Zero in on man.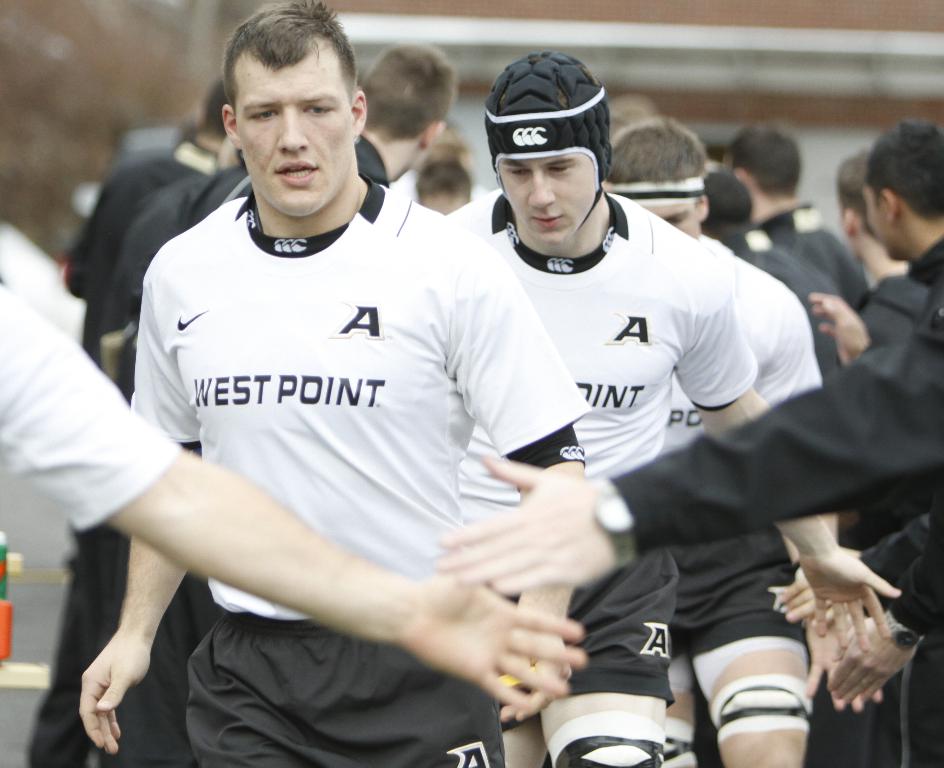
Zeroed in: crop(0, 276, 586, 767).
